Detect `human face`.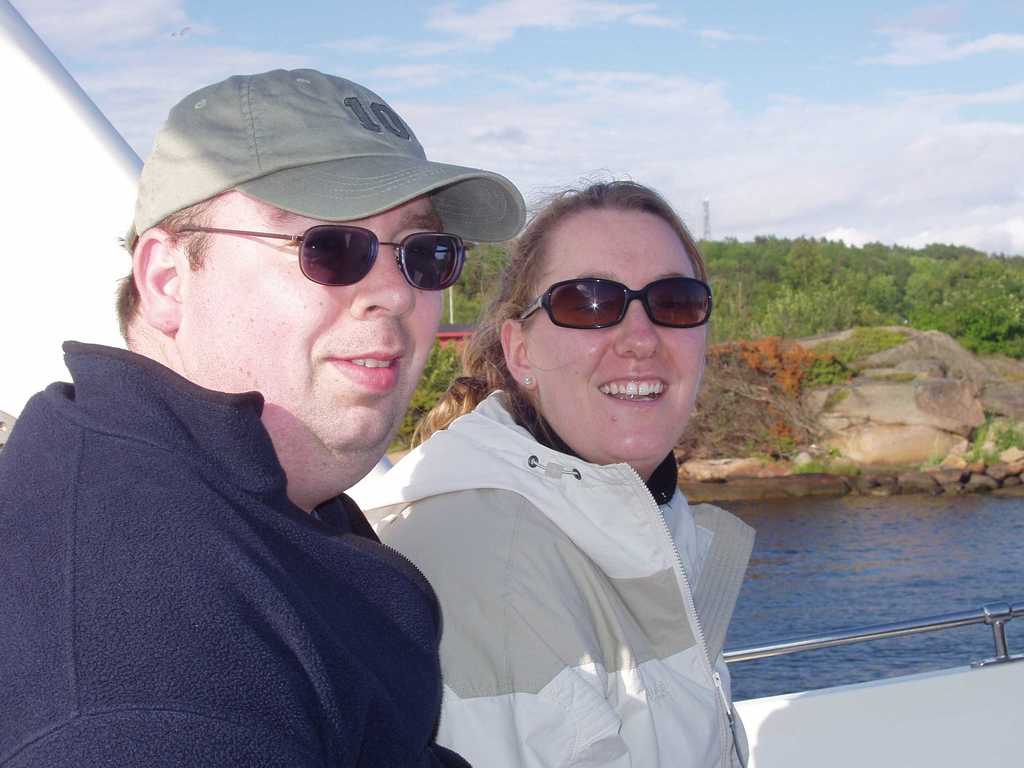
Detected at [x1=169, y1=189, x2=445, y2=446].
